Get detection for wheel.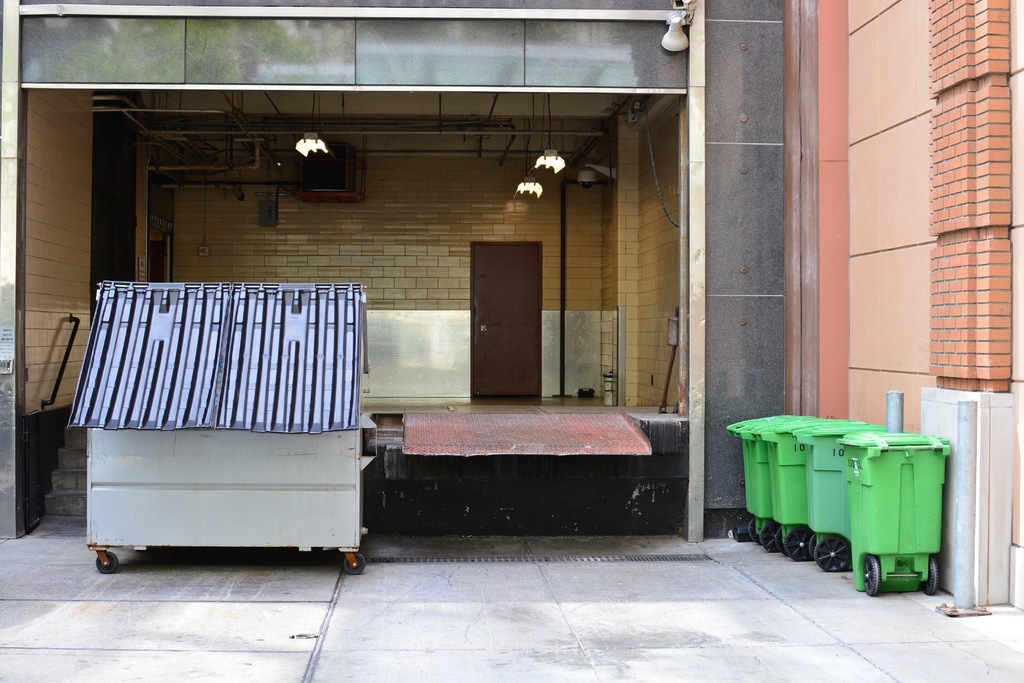
Detection: 95 547 122 577.
